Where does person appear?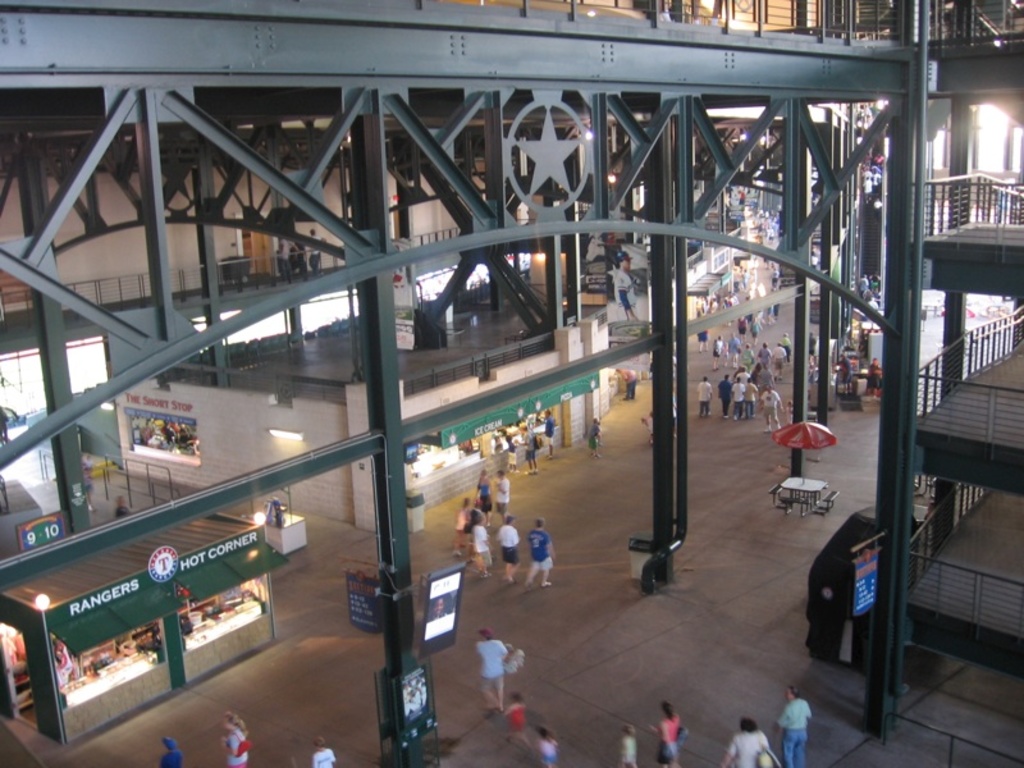
Appears at (861,165,874,193).
